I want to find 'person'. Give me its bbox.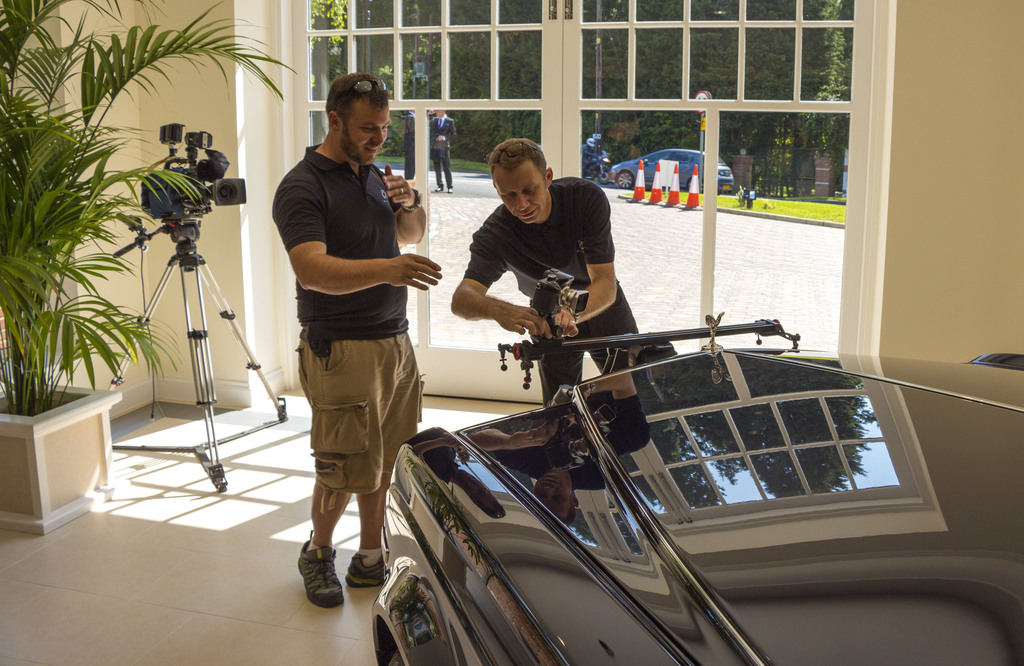
Rect(260, 69, 442, 610).
